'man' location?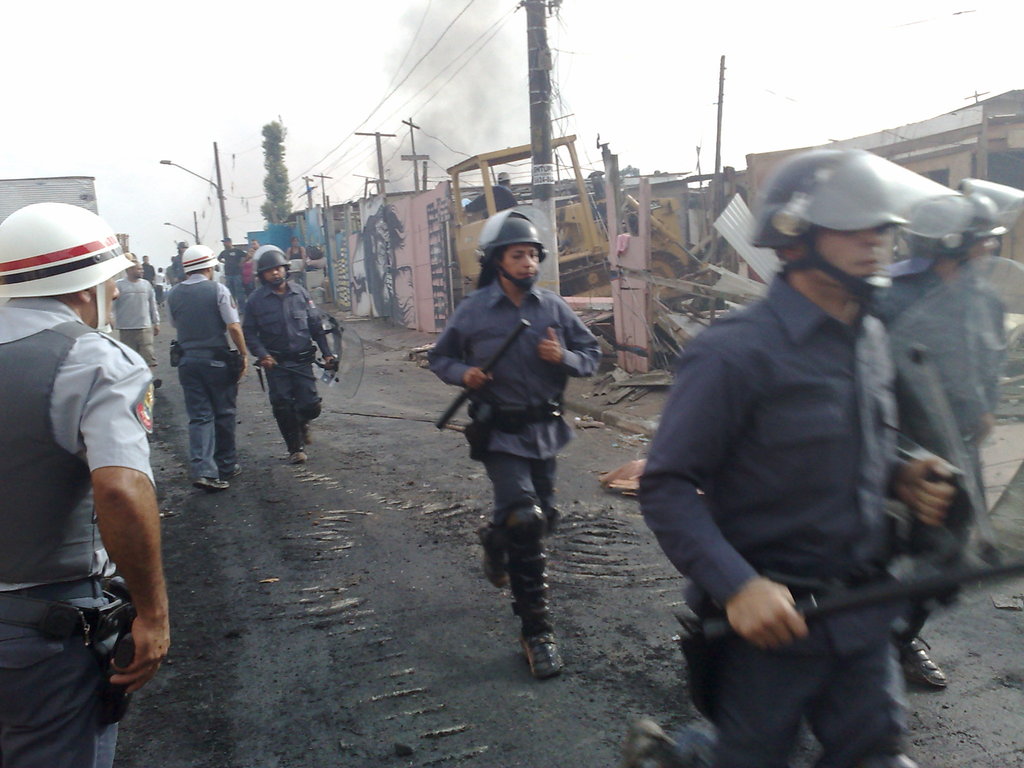
BBox(636, 148, 956, 767)
